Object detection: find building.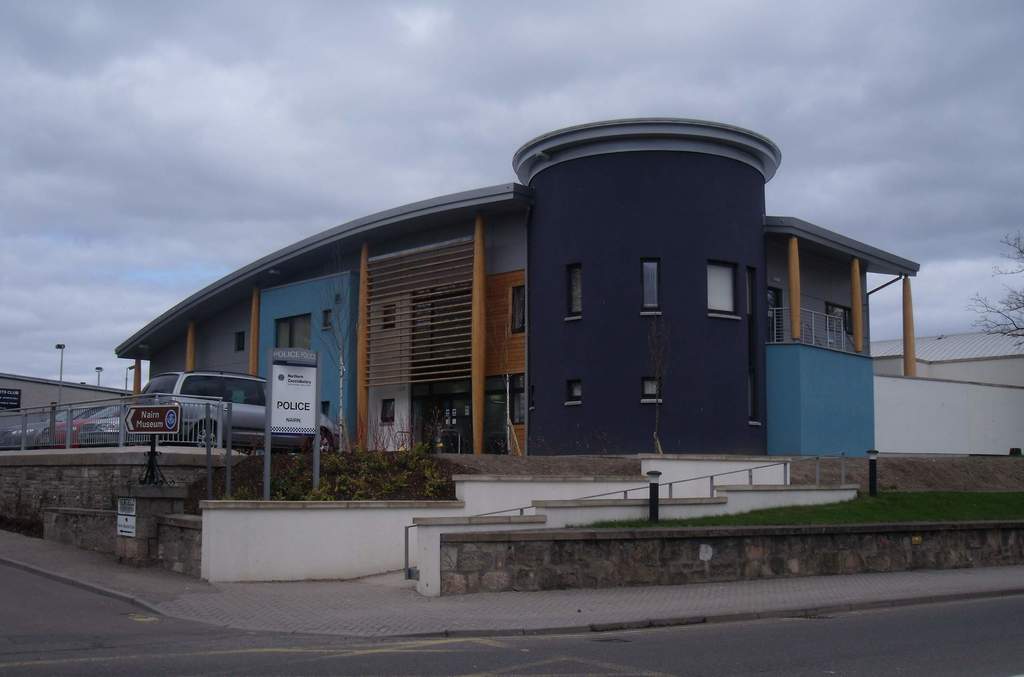
Rect(0, 373, 141, 441).
